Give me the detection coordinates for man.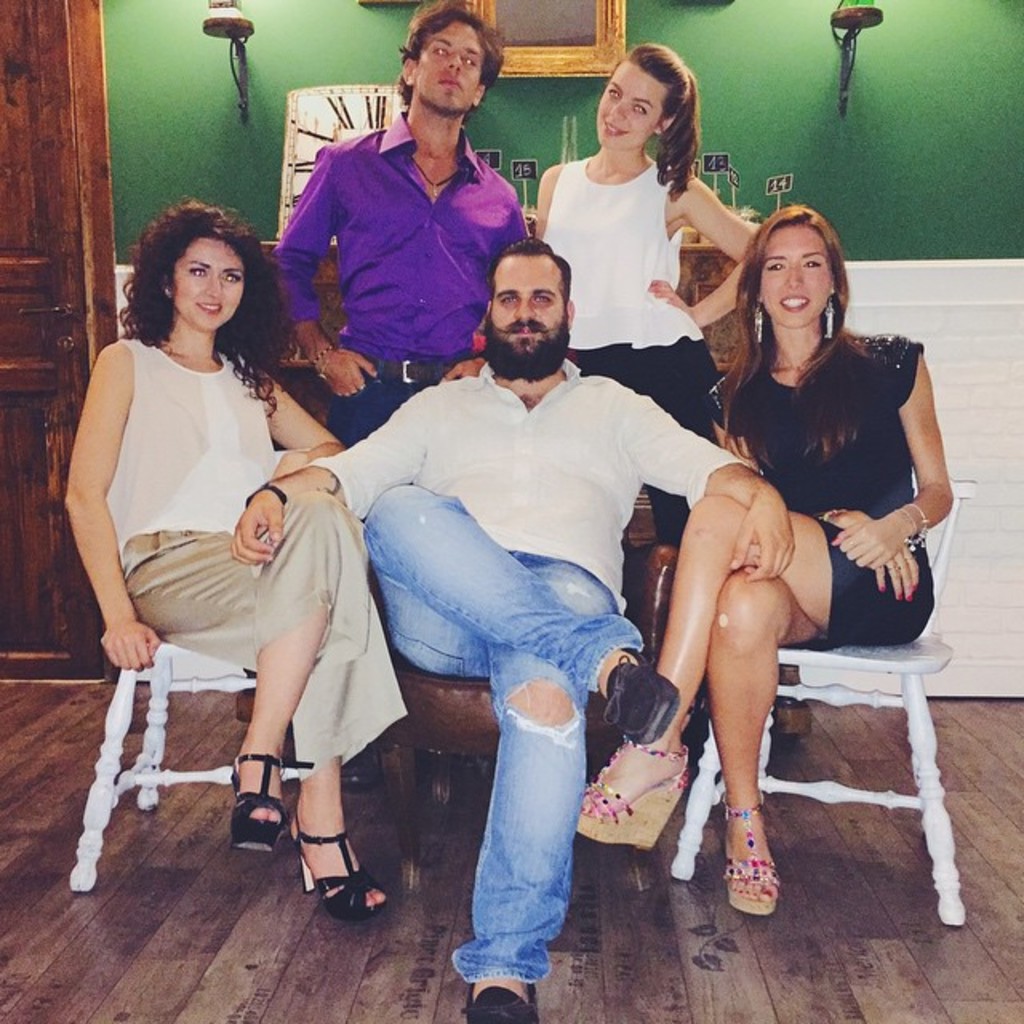
269, 0, 550, 438.
